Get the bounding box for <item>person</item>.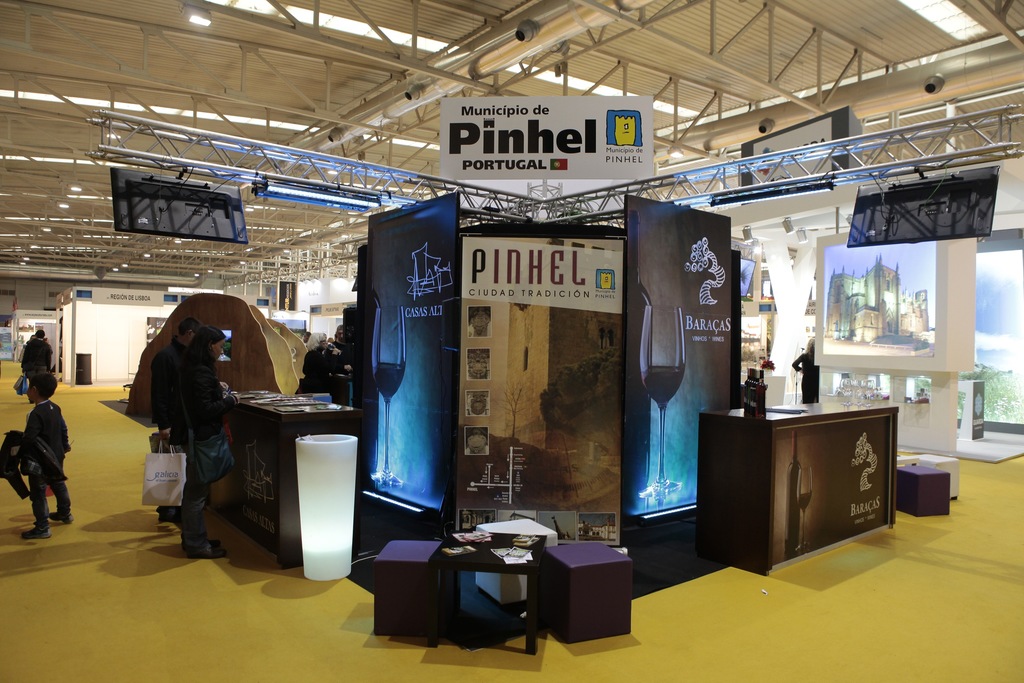
[x1=21, y1=327, x2=54, y2=404].
